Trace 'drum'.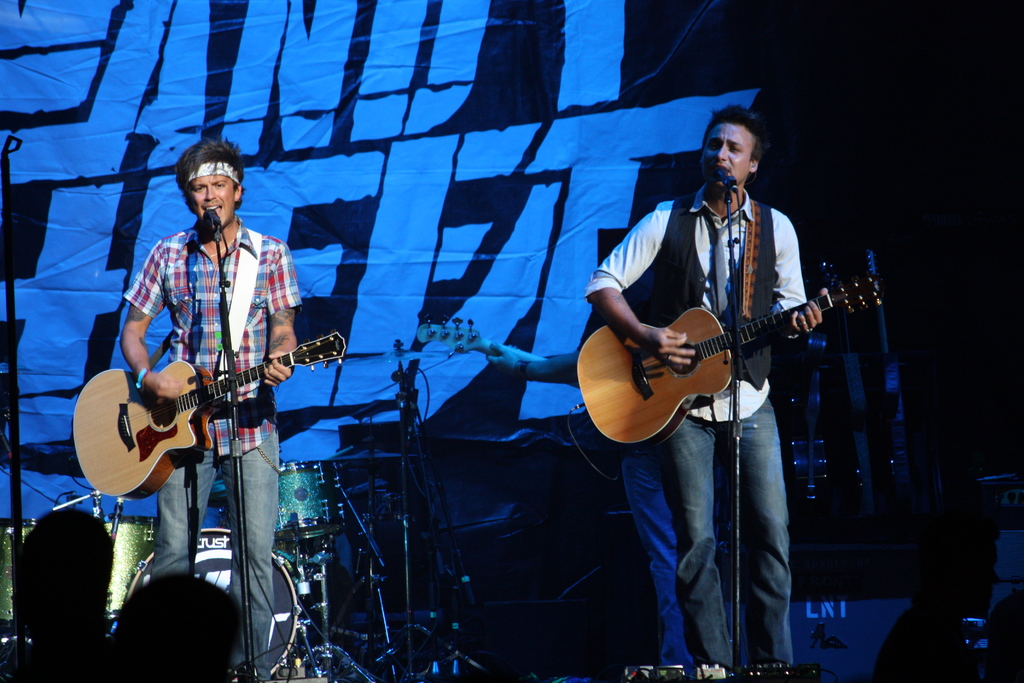
Traced to box(95, 514, 160, 614).
